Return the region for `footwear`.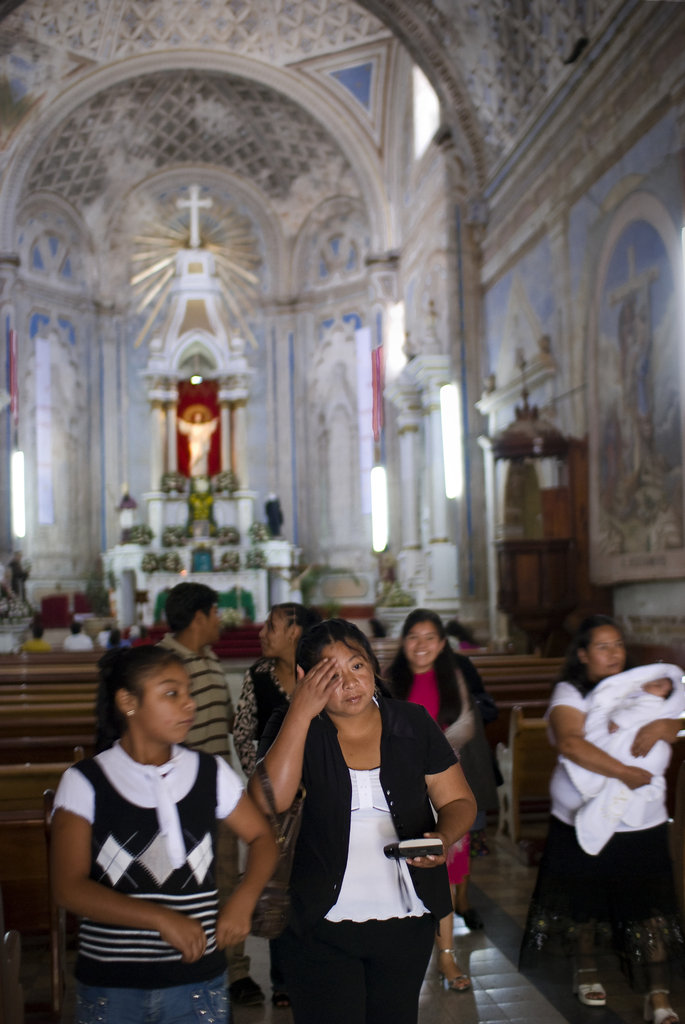
<region>437, 954, 473, 995</region>.
